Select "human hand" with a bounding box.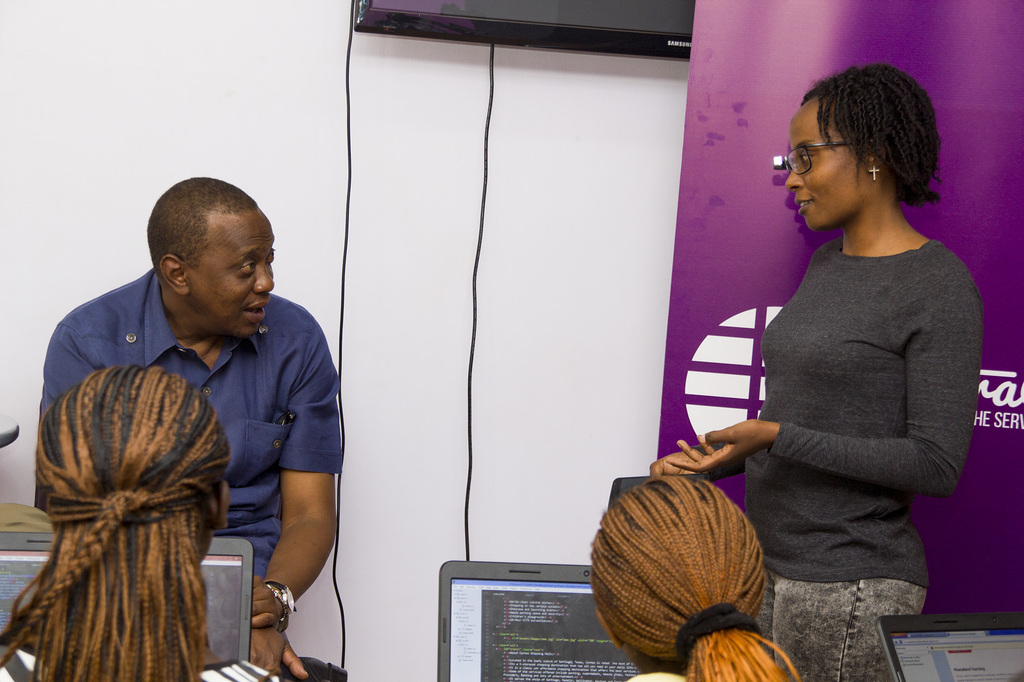
box=[648, 448, 712, 481].
